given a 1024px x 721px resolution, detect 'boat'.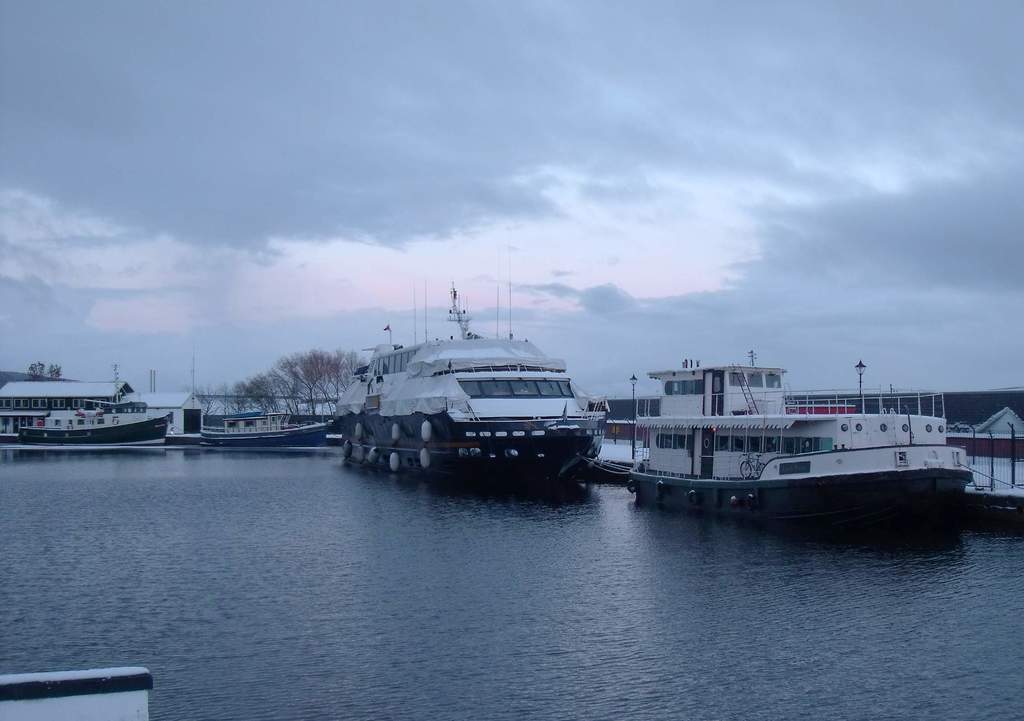
<box>337,268,612,478</box>.
